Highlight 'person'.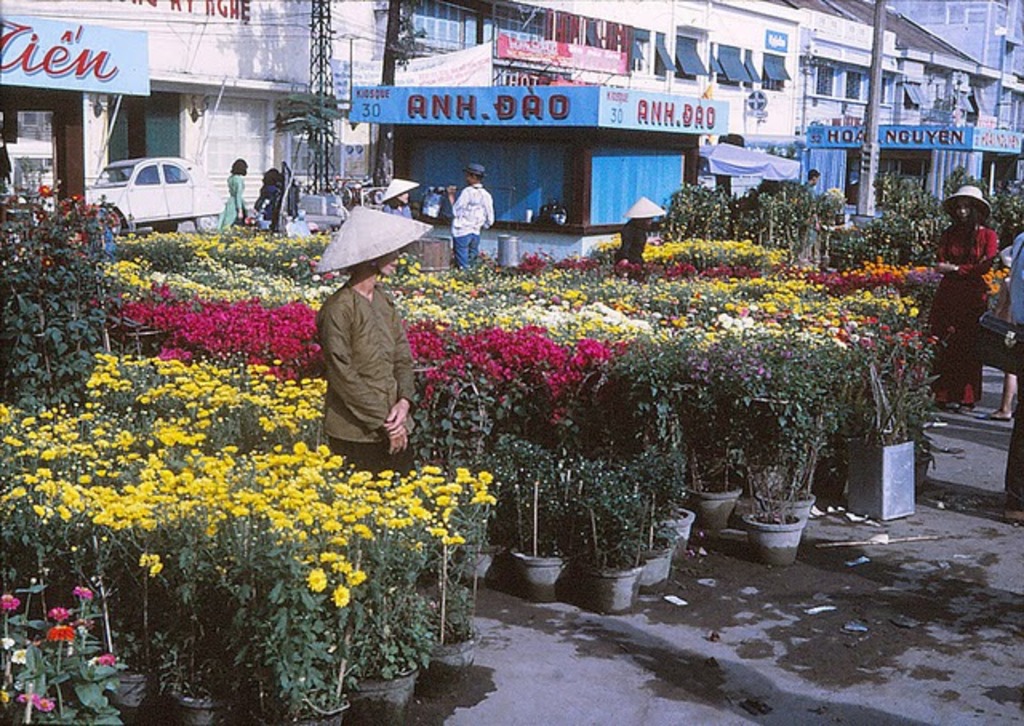
Highlighted region: <box>928,178,1002,397</box>.
